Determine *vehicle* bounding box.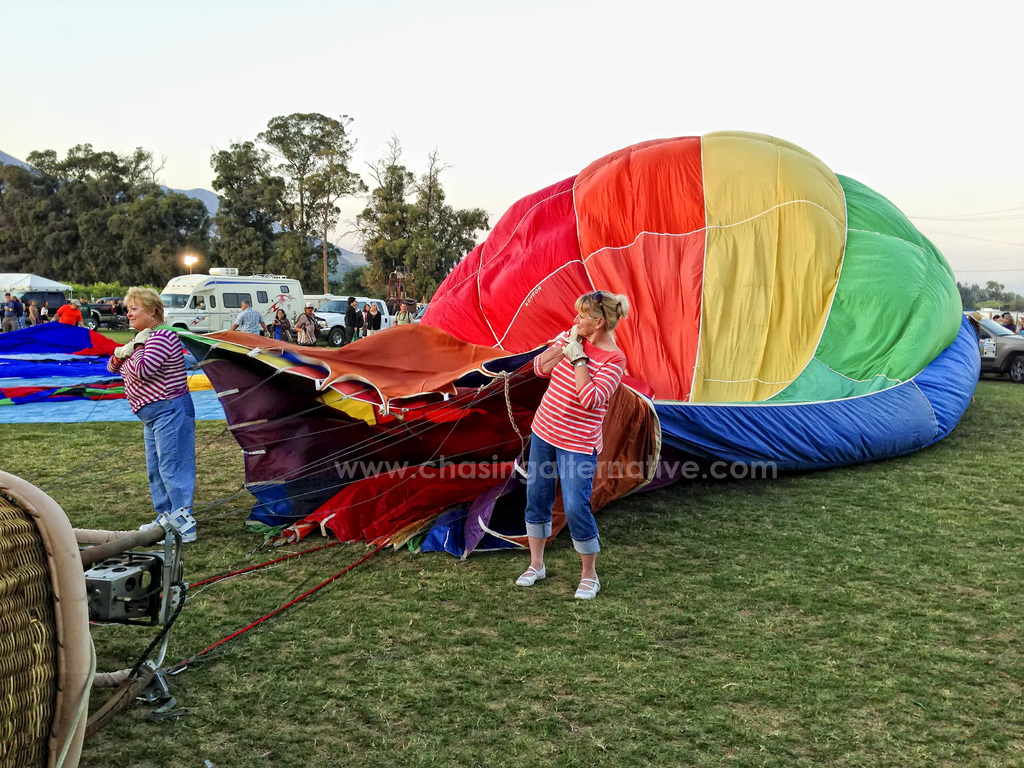
Determined: l=81, t=297, r=134, b=327.
